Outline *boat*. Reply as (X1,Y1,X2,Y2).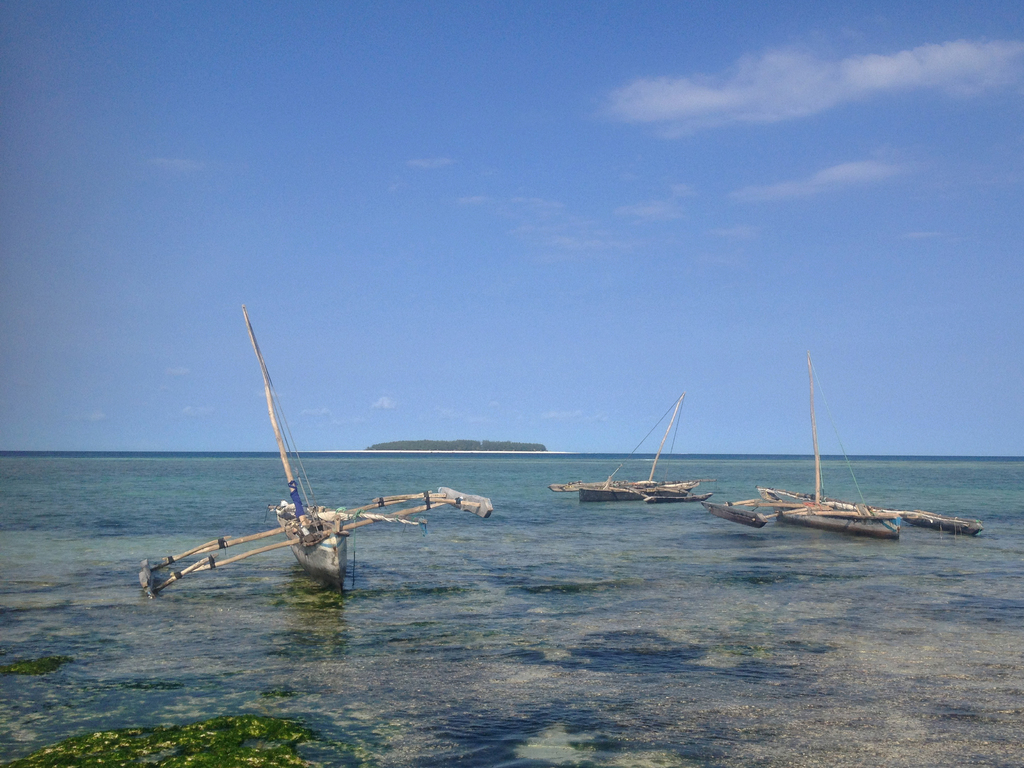
(551,394,712,497).
